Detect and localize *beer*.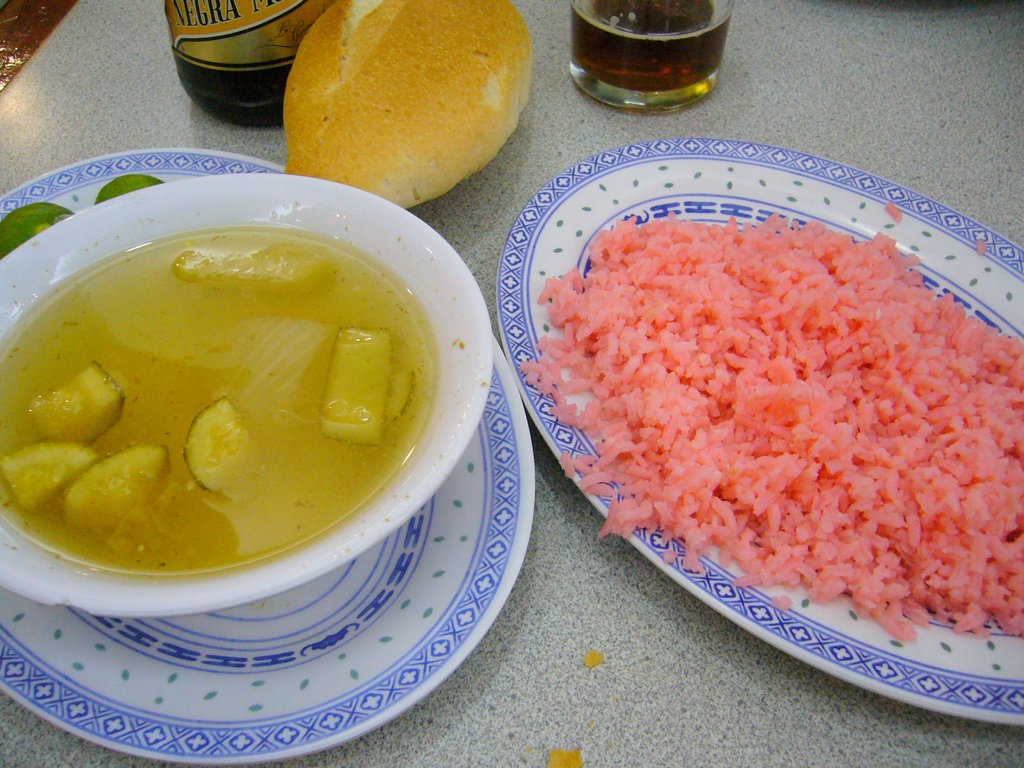
Localized at Rect(161, 0, 335, 129).
